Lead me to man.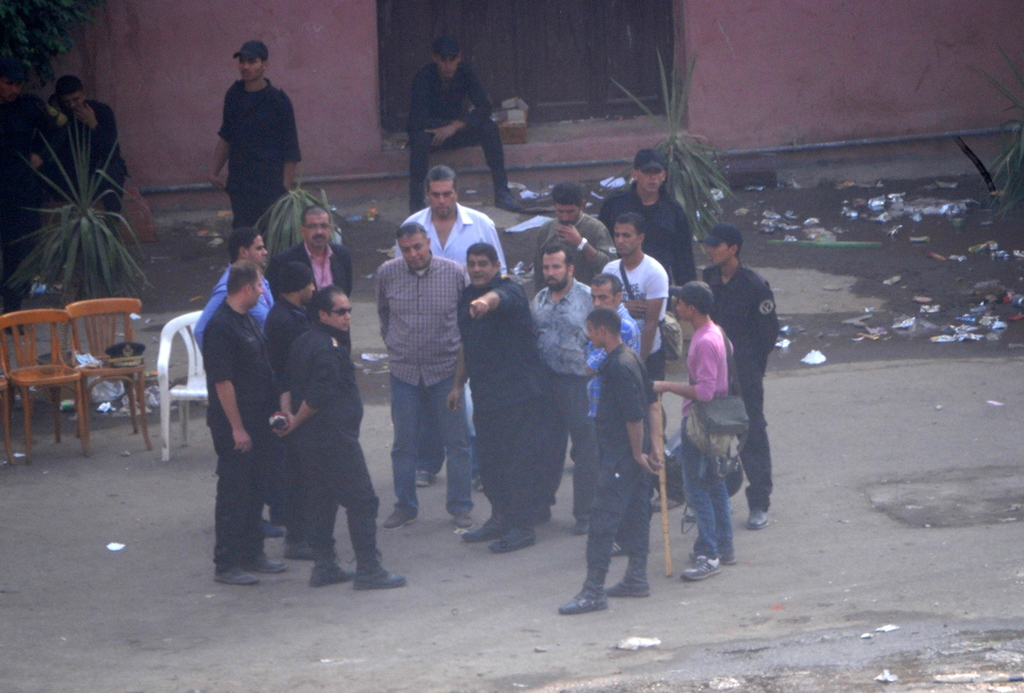
Lead to 0 61 52 242.
